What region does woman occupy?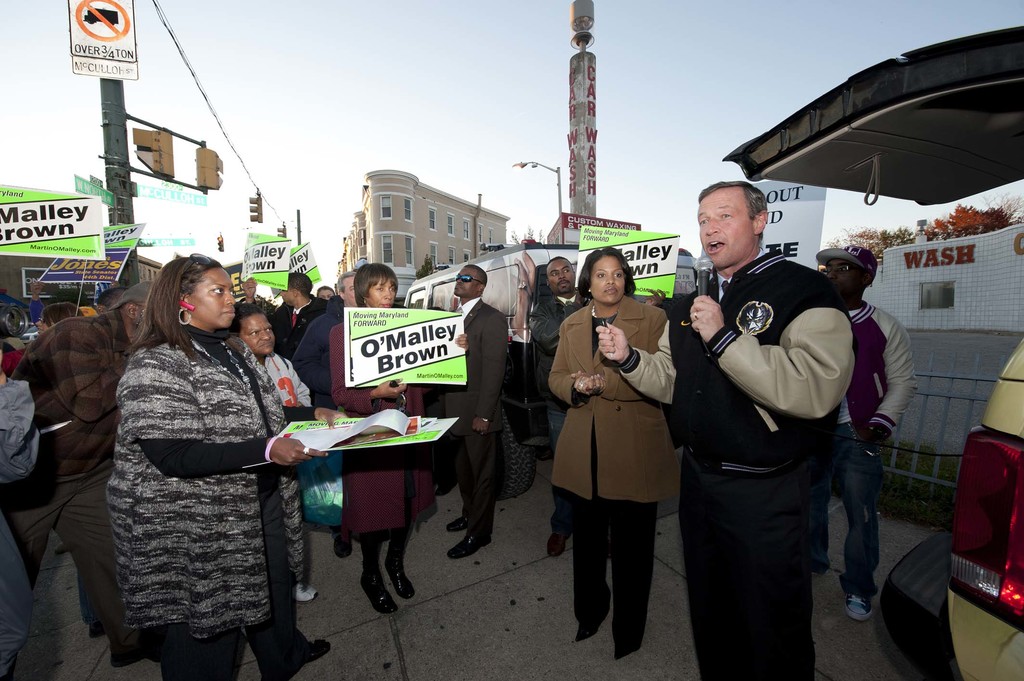
bbox=[89, 241, 299, 680].
